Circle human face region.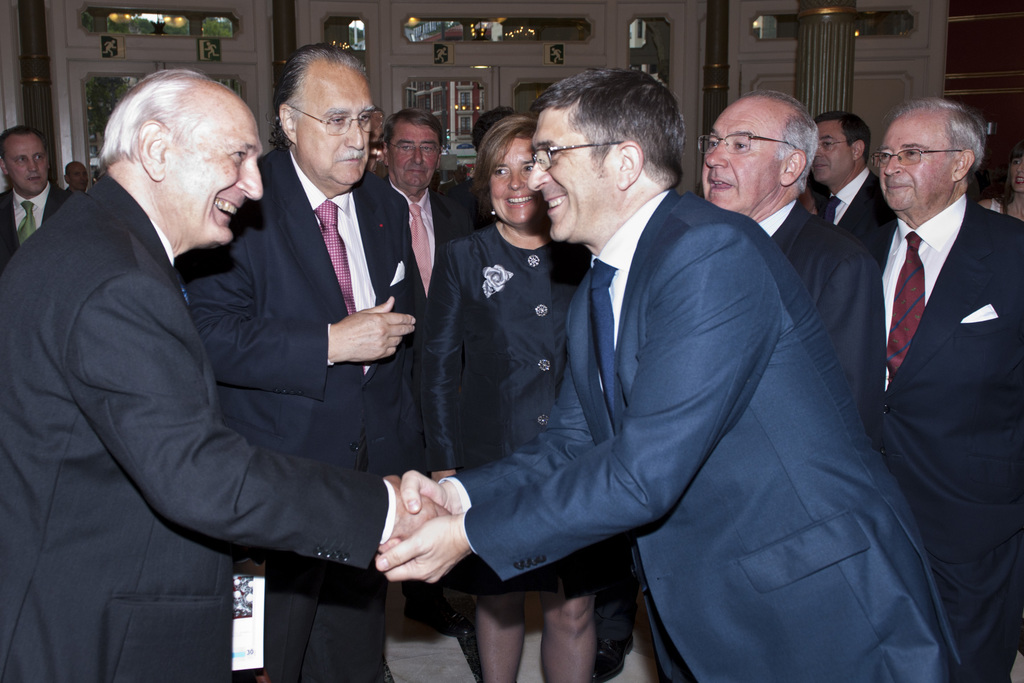
Region: [67, 165, 90, 191].
